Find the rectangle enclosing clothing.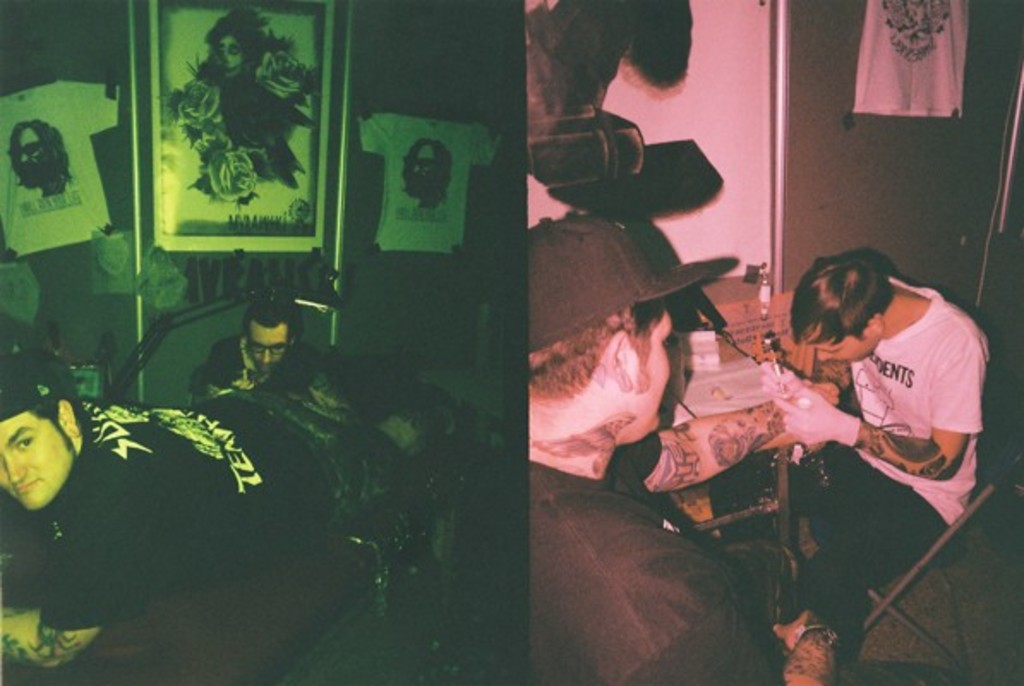
<box>852,0,971,118</box>.
